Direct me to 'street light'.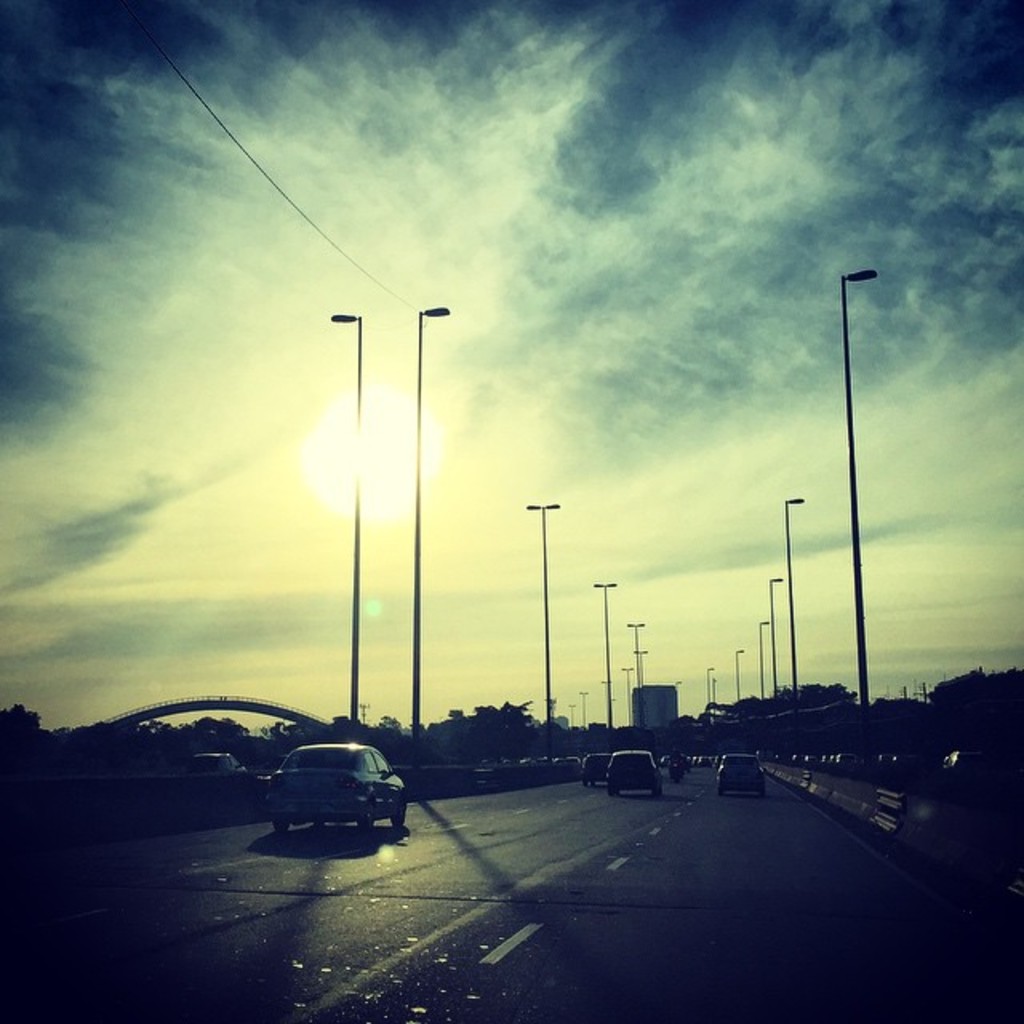
Direction: Rect(792, 218, 925, 795).
